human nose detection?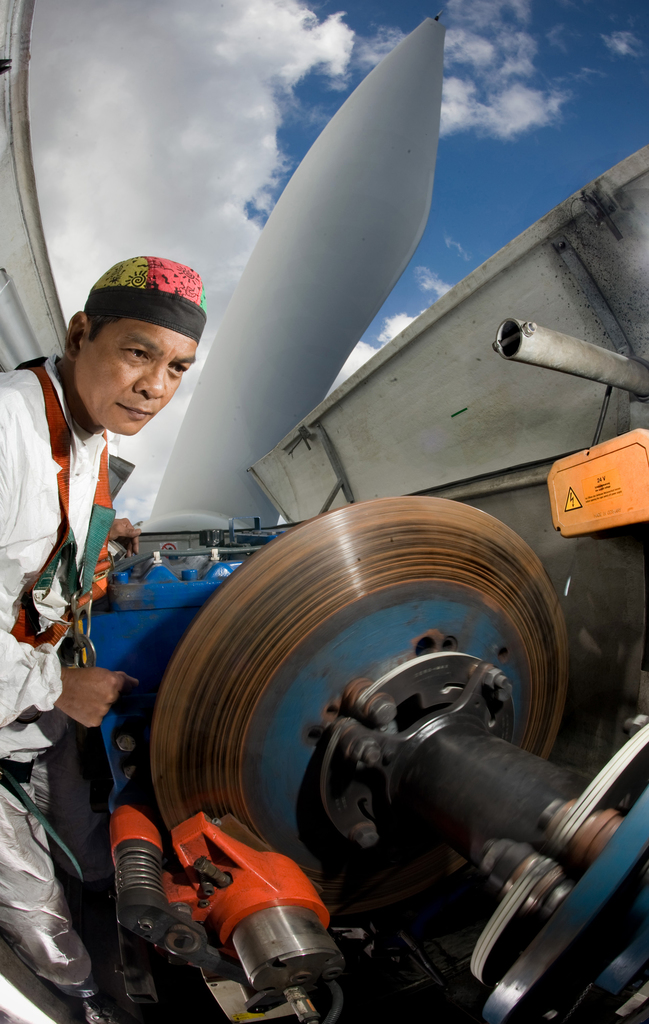
rect(136, 367, 167, 404)
